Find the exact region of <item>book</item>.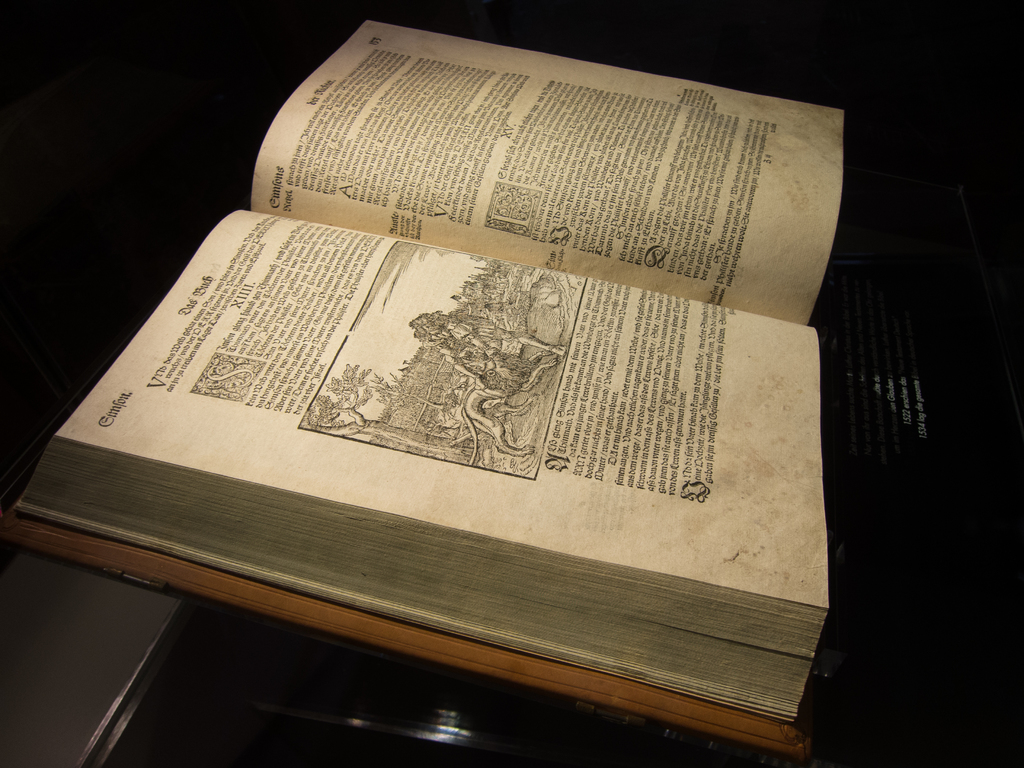
Exact region: bbox=[68, 50, 863, 752].
